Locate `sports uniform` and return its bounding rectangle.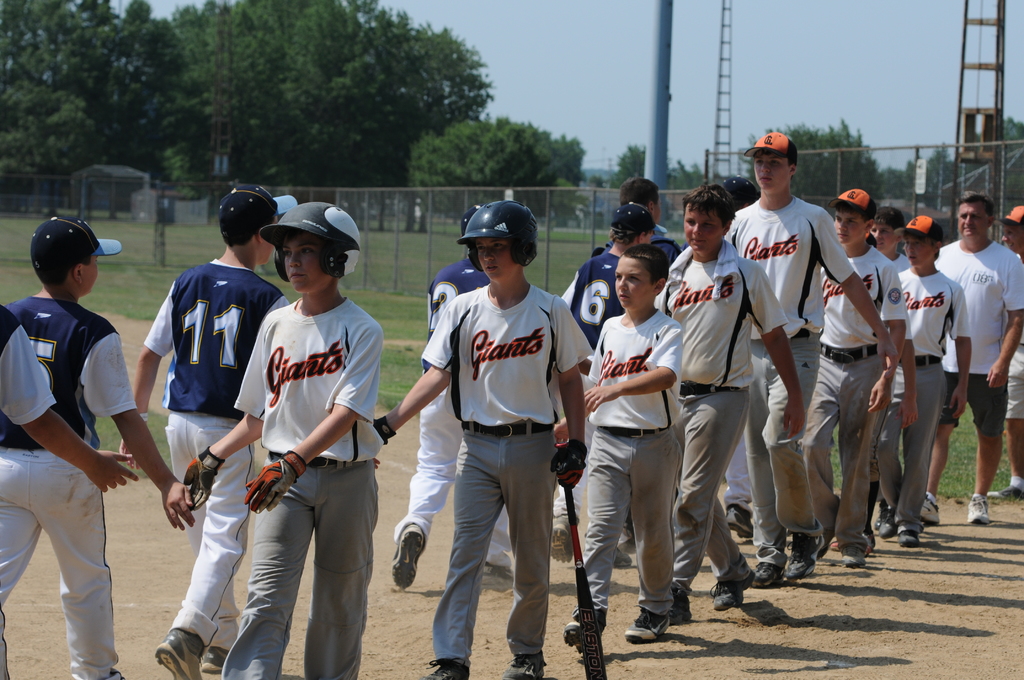
region(573, 307, 686, 623).
